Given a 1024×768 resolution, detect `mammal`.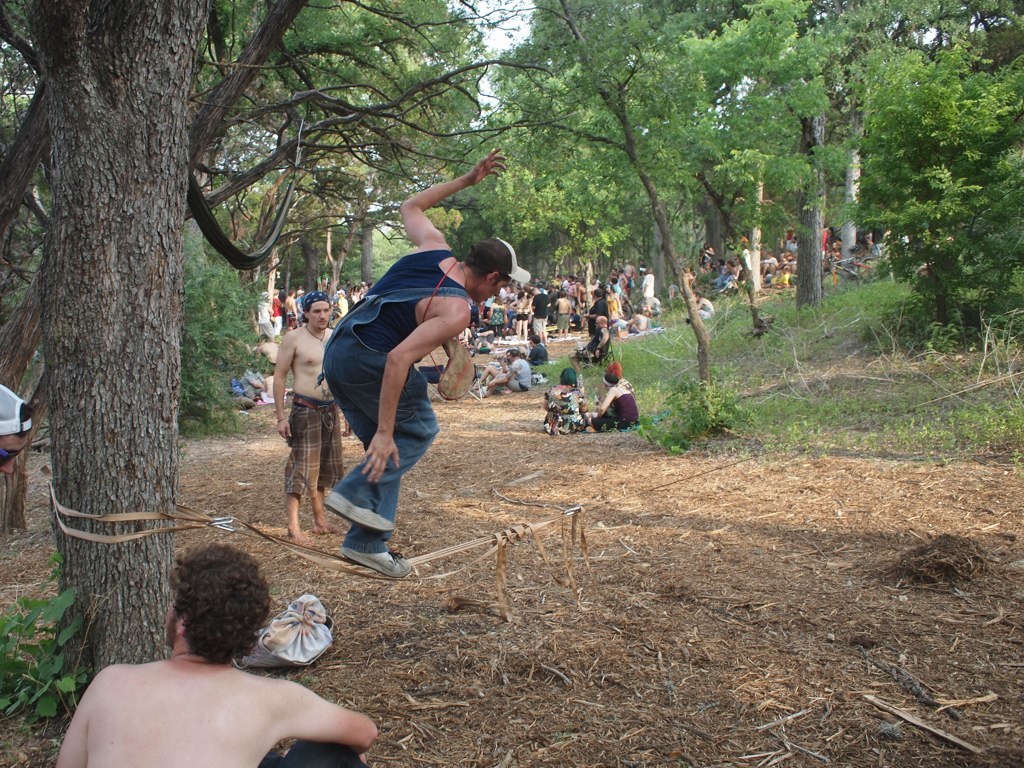
686:290:714:326.
